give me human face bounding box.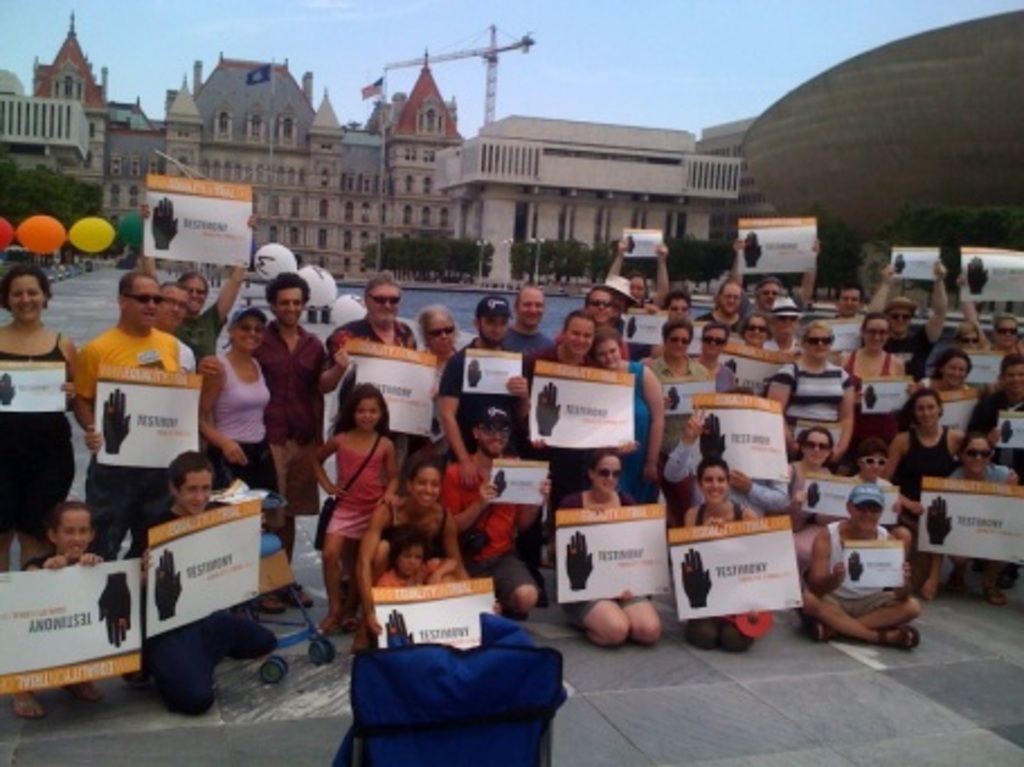
box=[666, 295, 691, 319].
